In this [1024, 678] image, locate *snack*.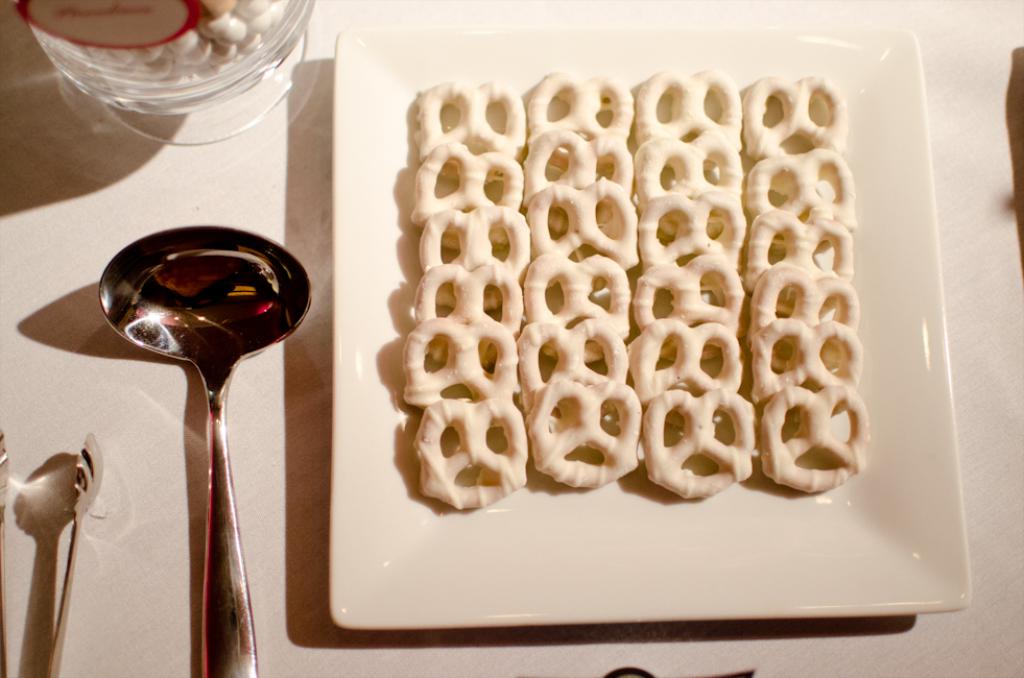
Bounding box: detection(411, 139, 523, 247).
